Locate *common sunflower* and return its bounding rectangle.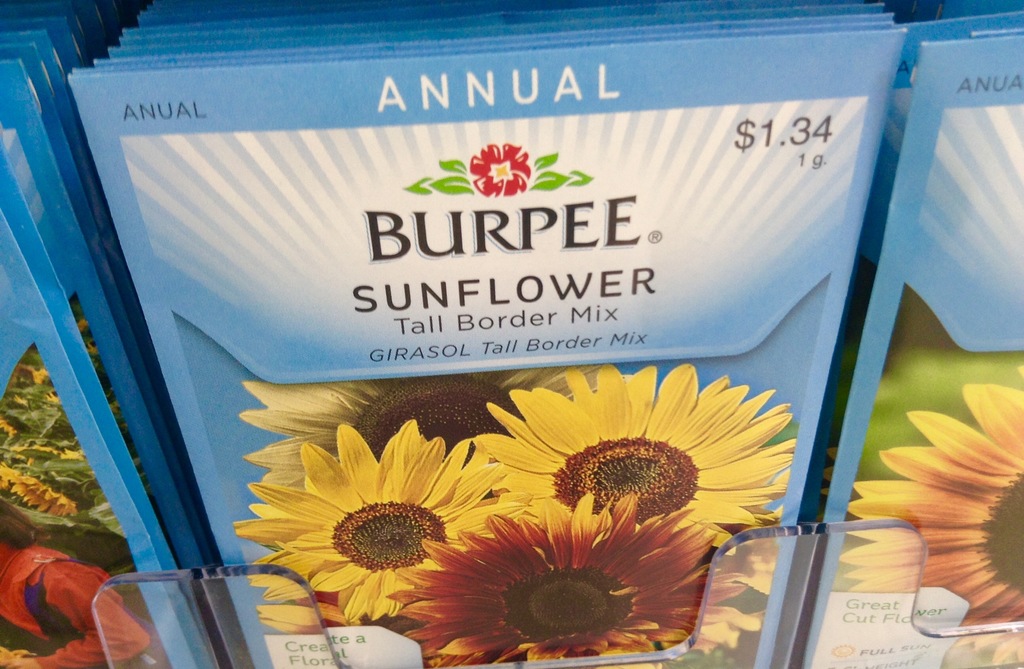
[left=238, top=422, right=492, bottom=628].
